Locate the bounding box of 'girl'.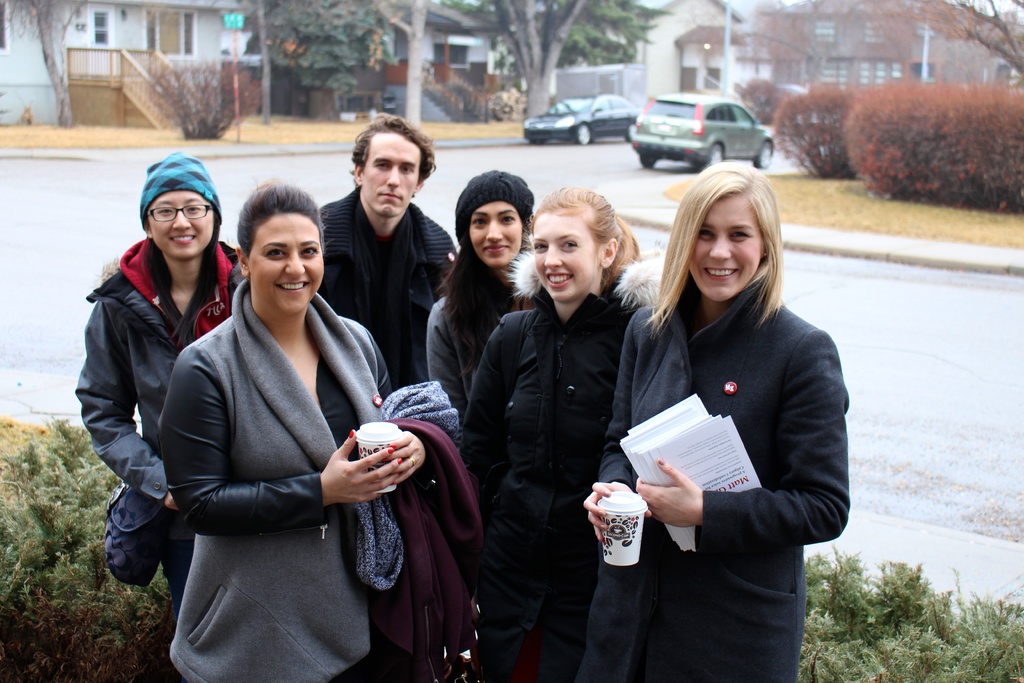
Bounding box: [426,167,538,425].
